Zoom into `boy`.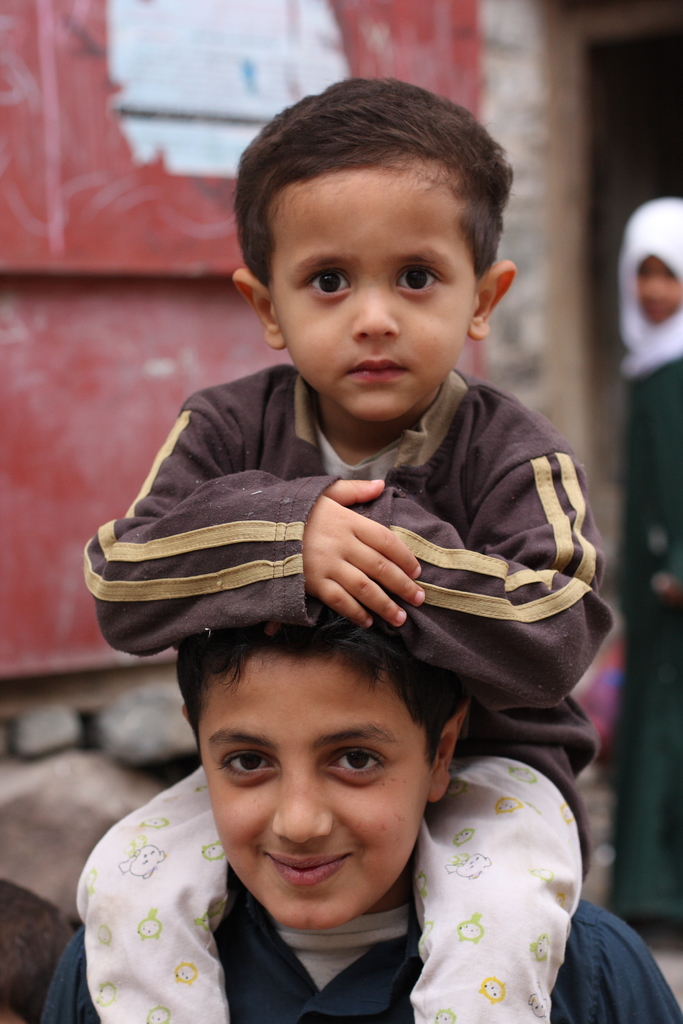
Zoom target: rect(29, 589, 682, 1023).
